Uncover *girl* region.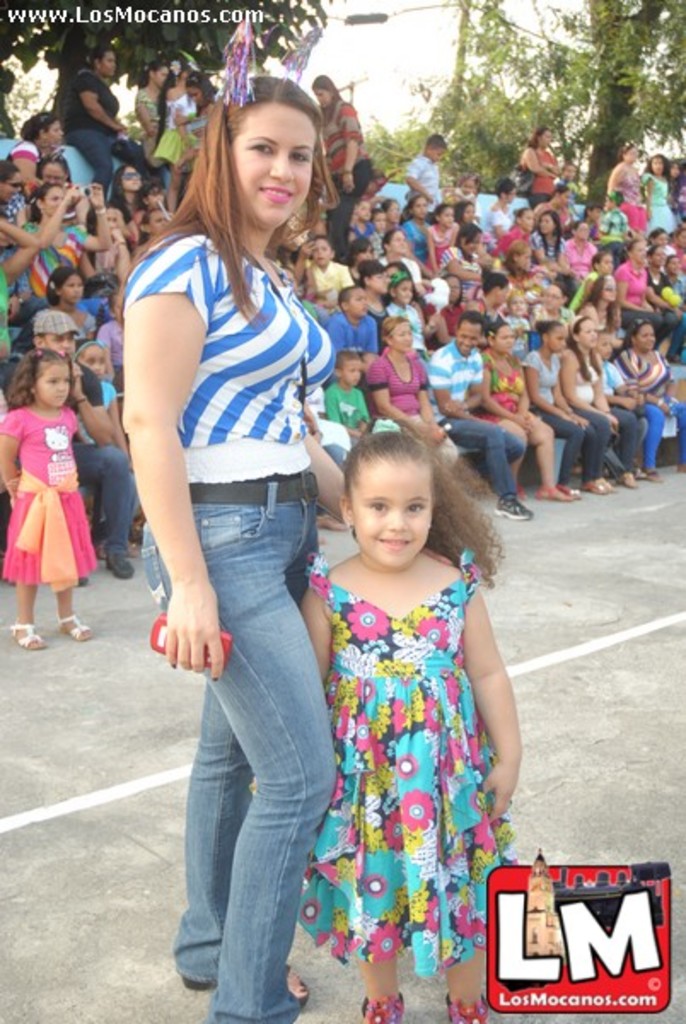
Uncovered: bbox=(505, 287, 534, 350).
